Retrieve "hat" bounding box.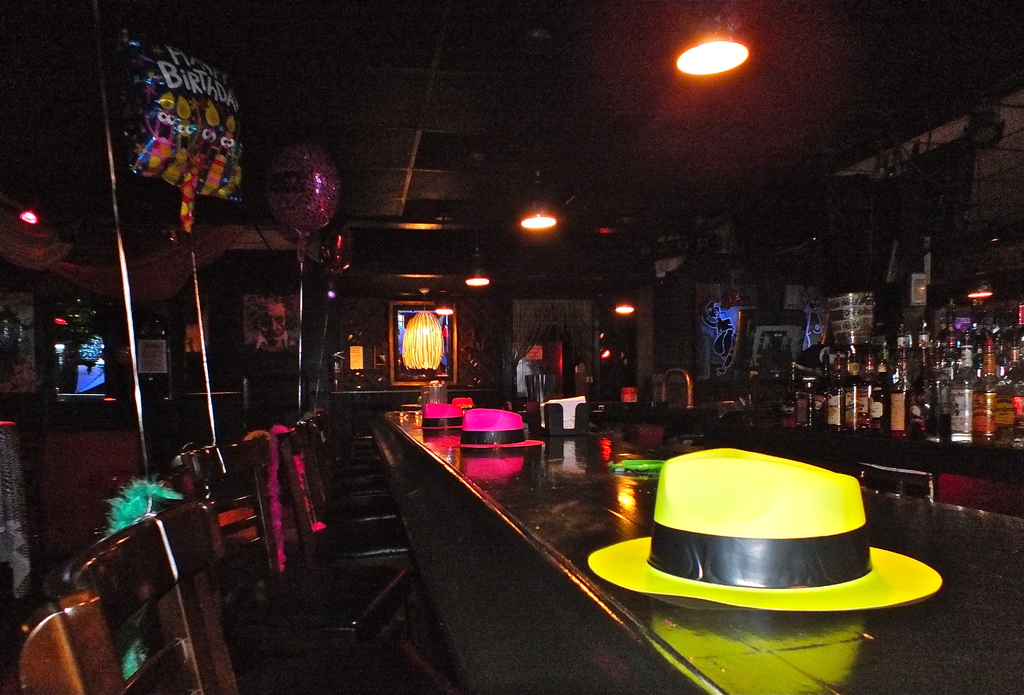
Bounding box: left=412, top=402, right=461, bottom=431.
